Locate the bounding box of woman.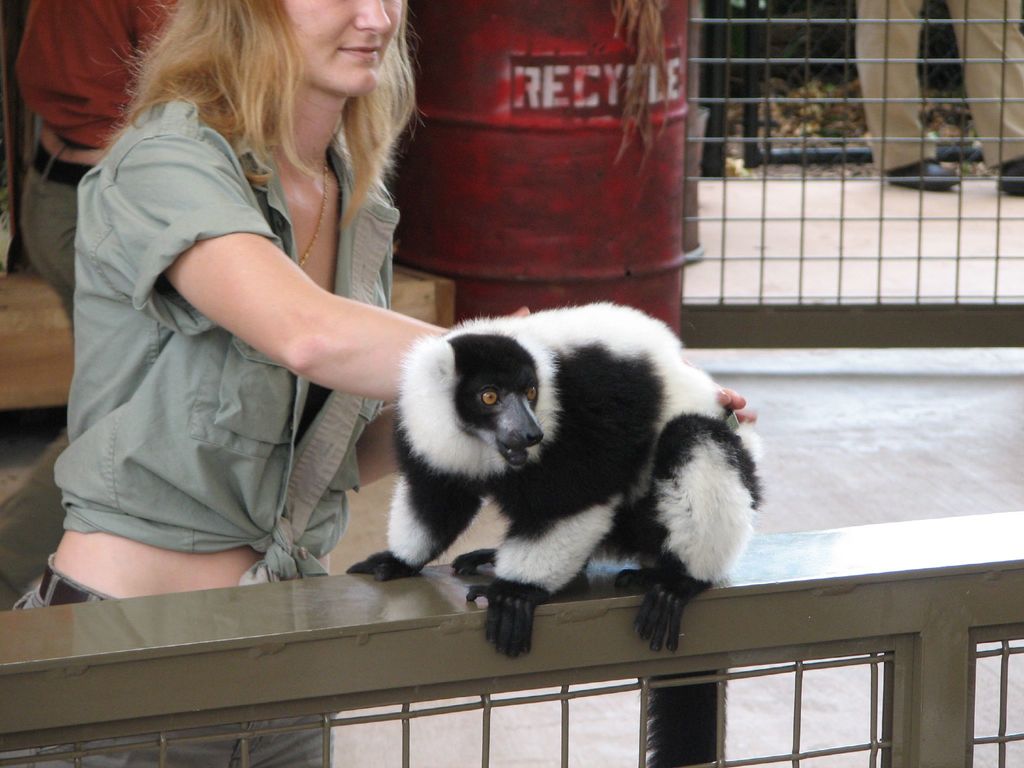
Bounding box: [left=43, top=8, right=475, bottom=618].
